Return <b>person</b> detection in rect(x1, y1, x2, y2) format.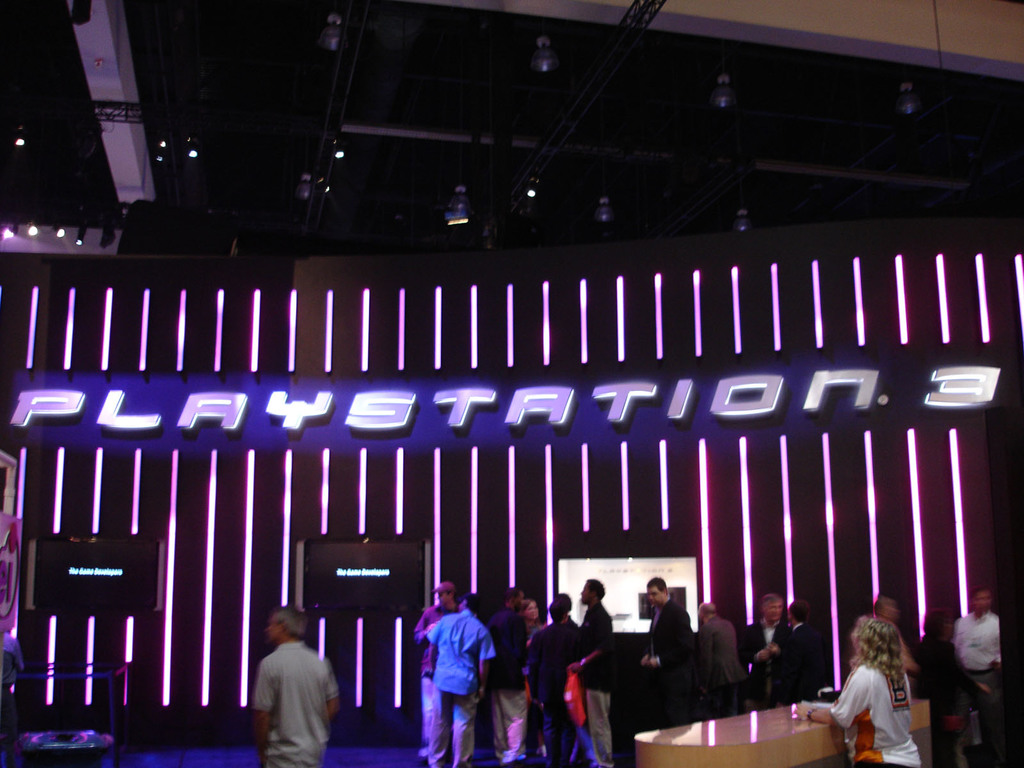
rect(734, 593, 787, 696).
